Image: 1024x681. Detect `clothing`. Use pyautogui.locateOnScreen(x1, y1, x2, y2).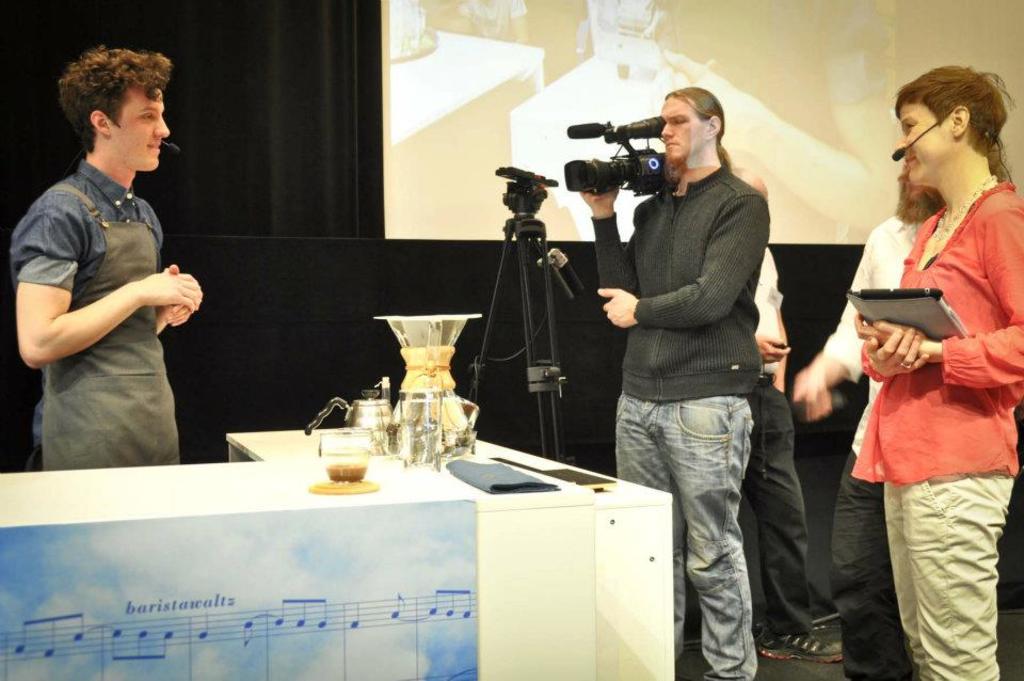
pyautogui.locateOnScreen(597, 160, 783, 680).
